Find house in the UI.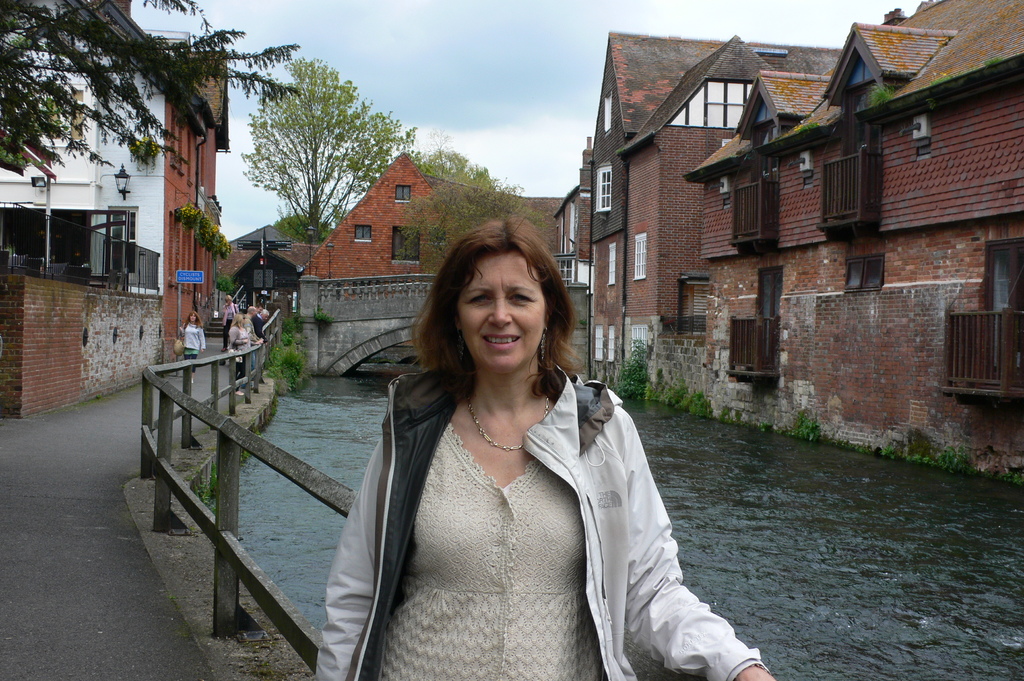
UI element at Rect(0, 0, 214, 376).
